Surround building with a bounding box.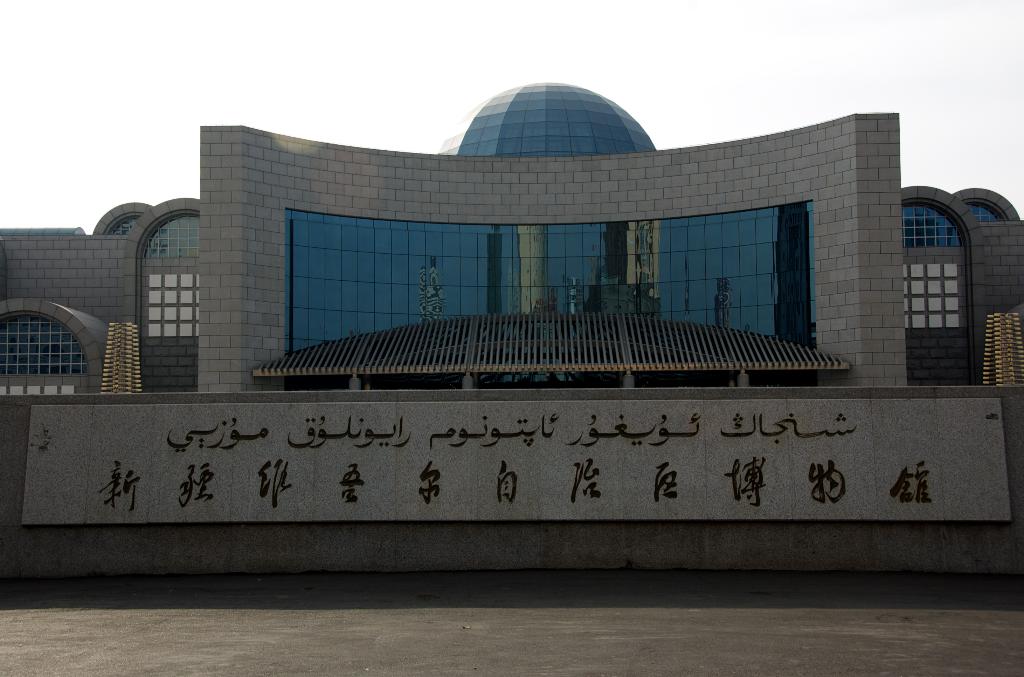
{"x1": 0, "y1": 78, "x2": 1023, "y2": 575}.
